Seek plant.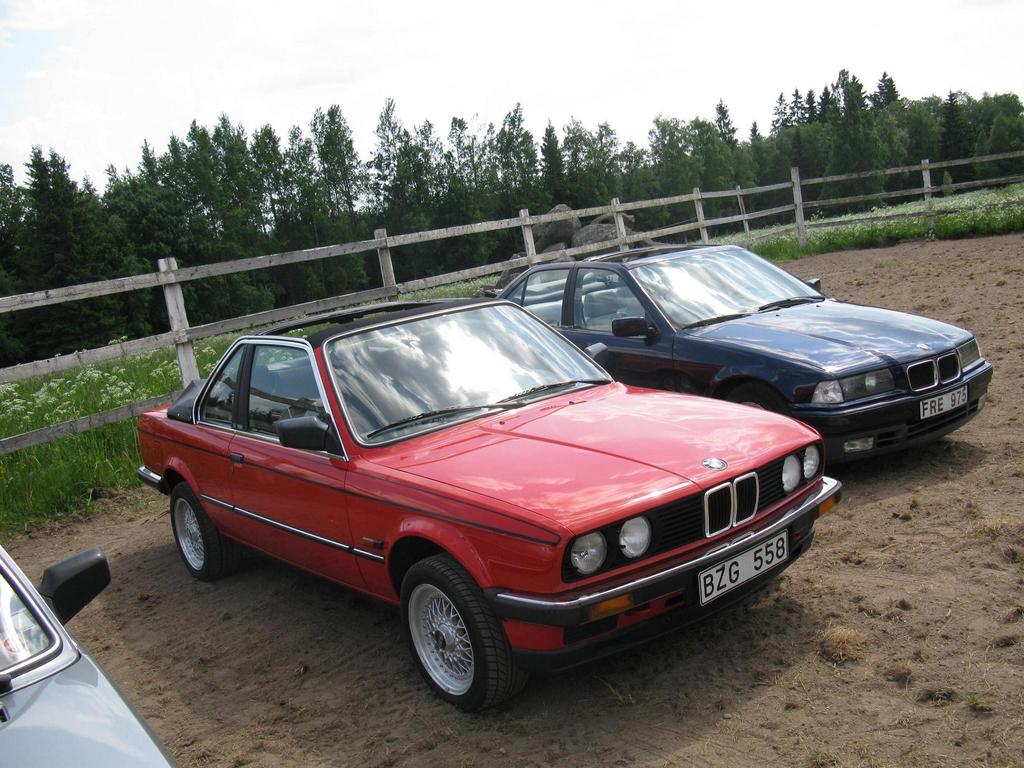
bbox(993, 308, 1005, 326).
